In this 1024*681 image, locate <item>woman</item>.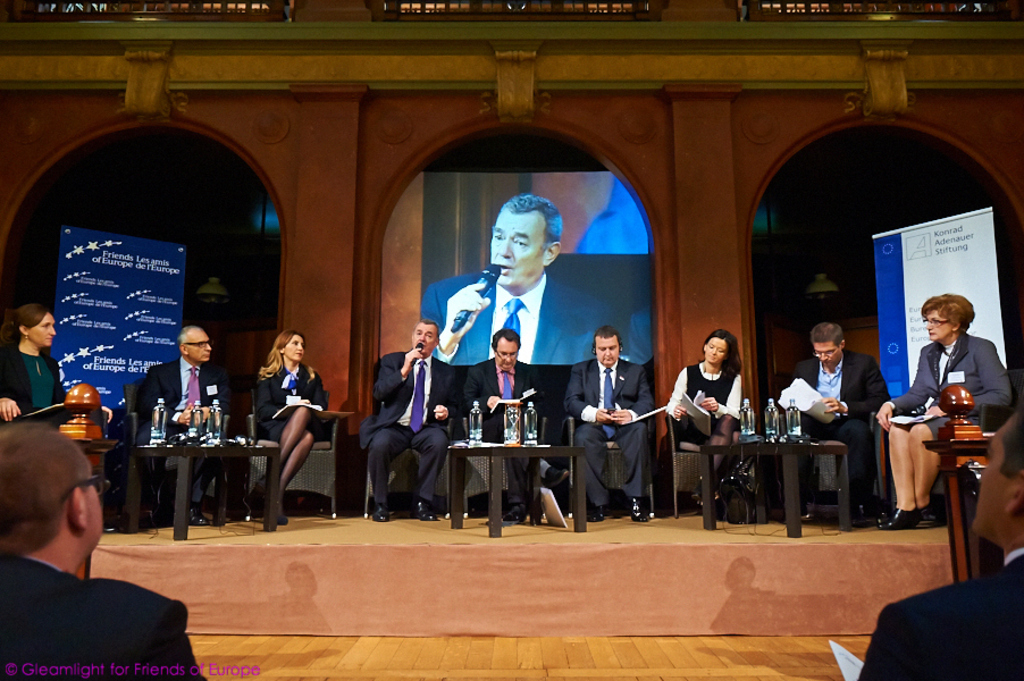
Bounding box: {"left": 658, "top": 328, "right": 739, "bottom": 516}.
